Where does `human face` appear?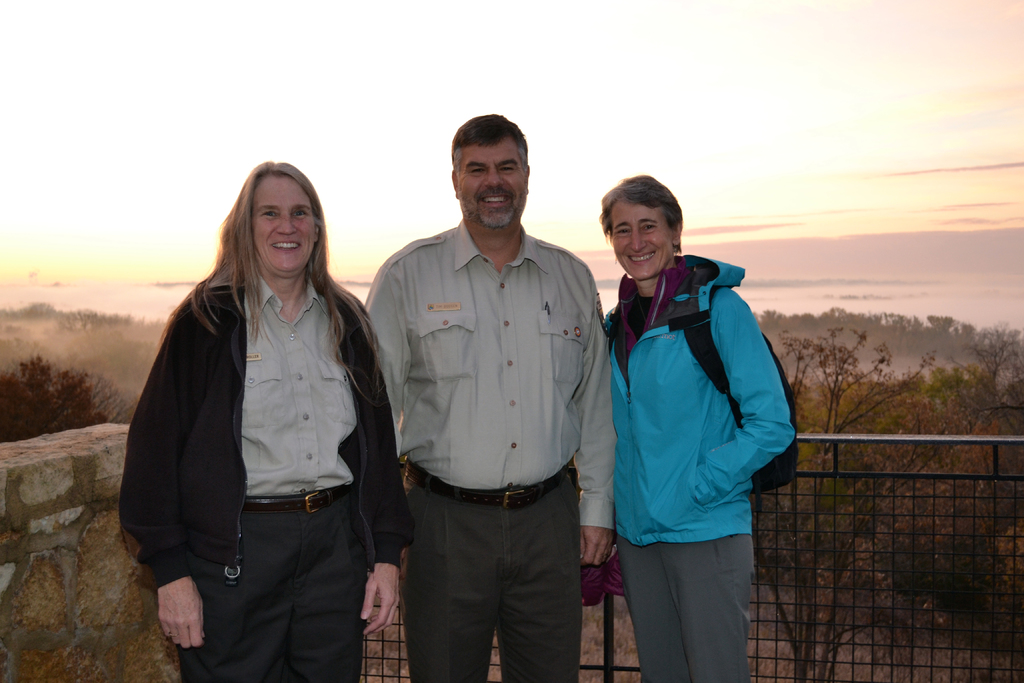
Appears at [x1=612, y1=193, x2=676, y2=282].
